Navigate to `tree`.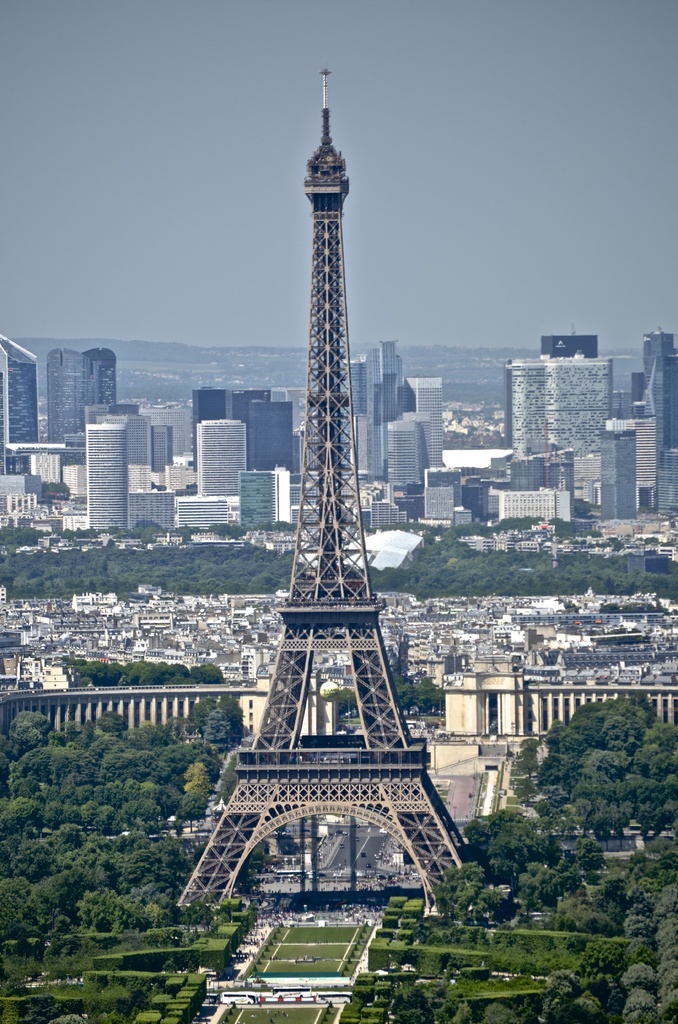
Navigation target: BBox(523, 675, 665, 853).
